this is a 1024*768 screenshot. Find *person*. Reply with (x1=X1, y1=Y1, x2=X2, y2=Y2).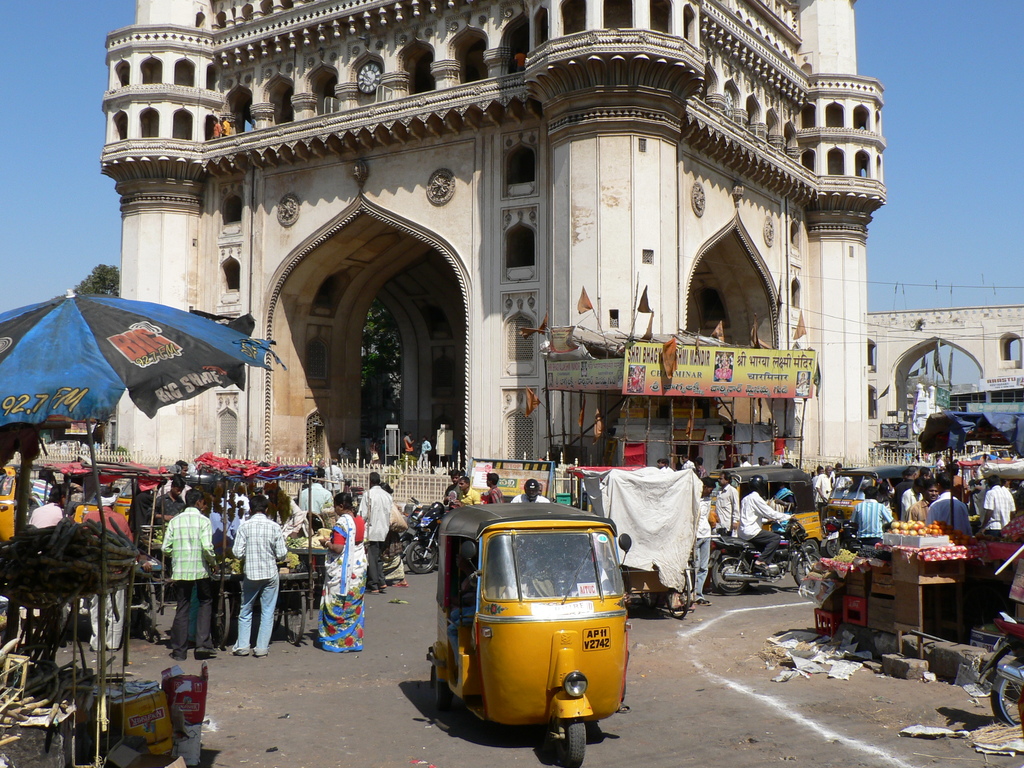
(x1=161, y1=482, x2=223, y2=658).
